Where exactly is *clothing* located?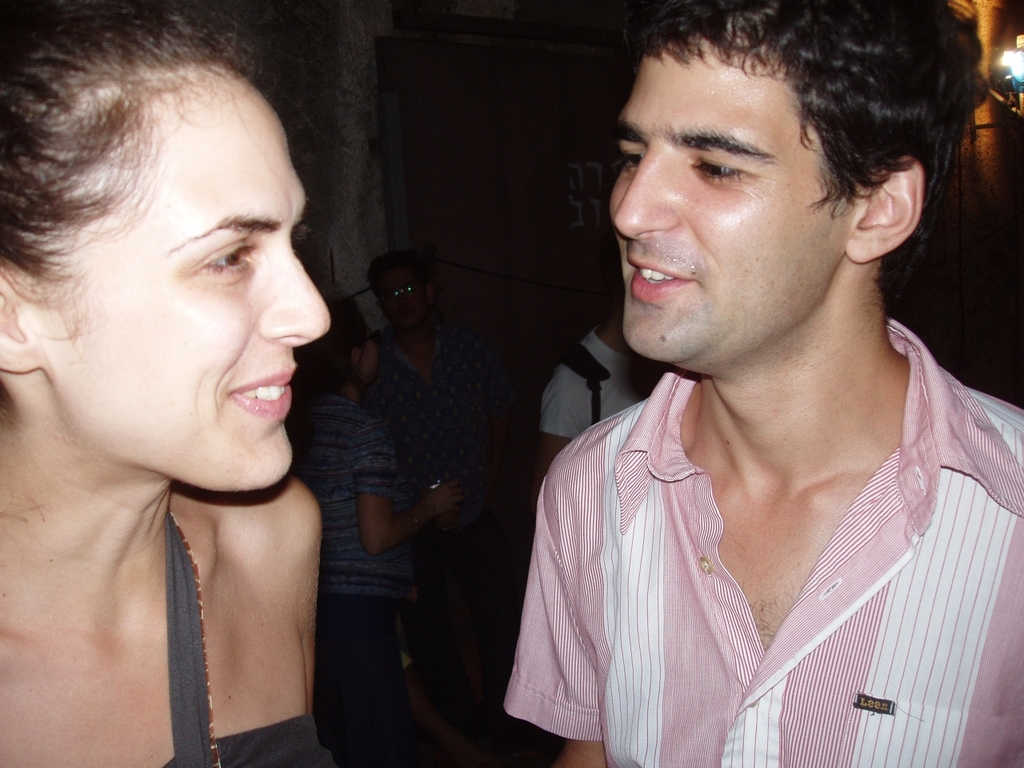
Its bounding box is l=159, t=515, r=339, b=767.
